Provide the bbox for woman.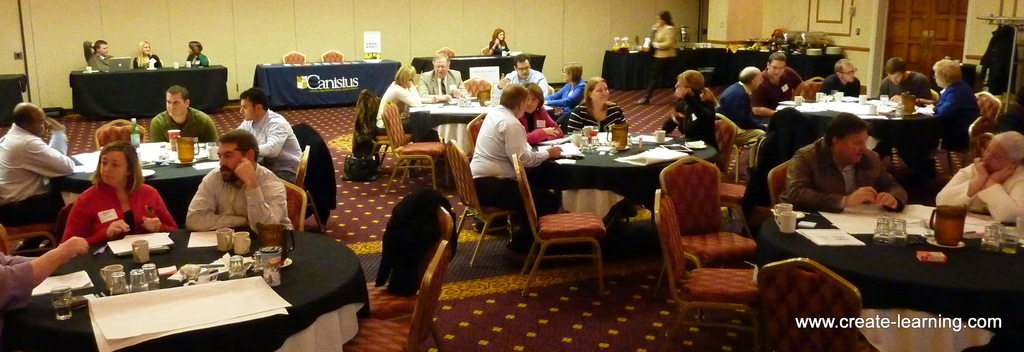
left=184, top=39, right=211, bottom=68.
